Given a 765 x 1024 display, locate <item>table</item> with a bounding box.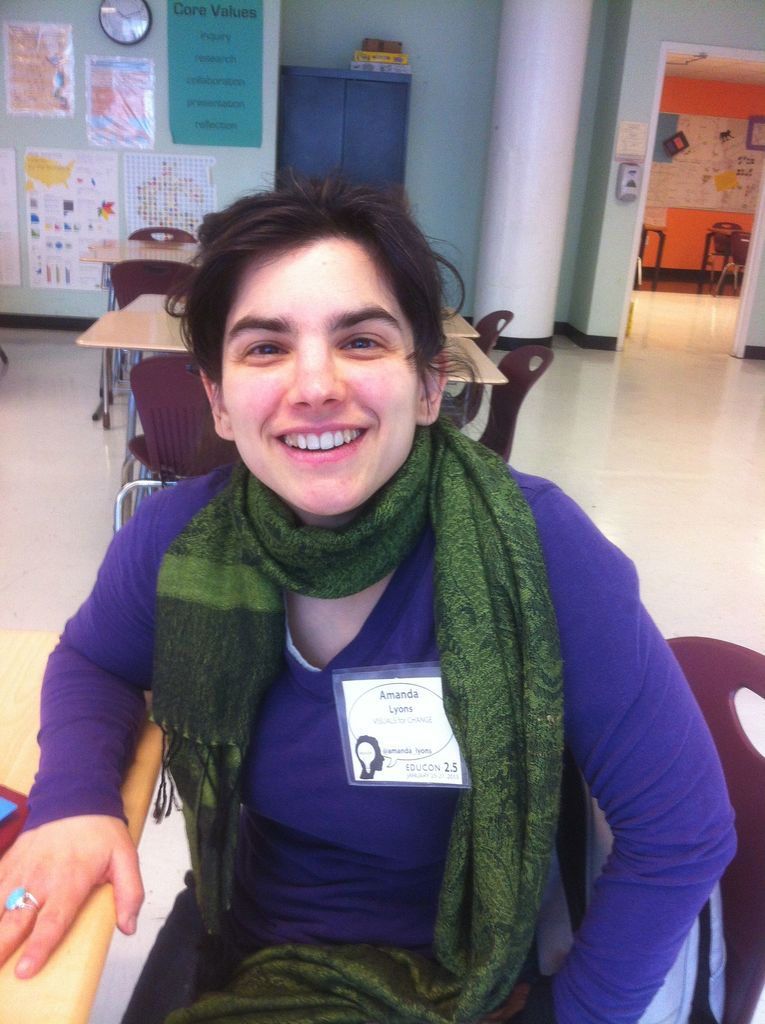
Located: [643,222,668,291].
